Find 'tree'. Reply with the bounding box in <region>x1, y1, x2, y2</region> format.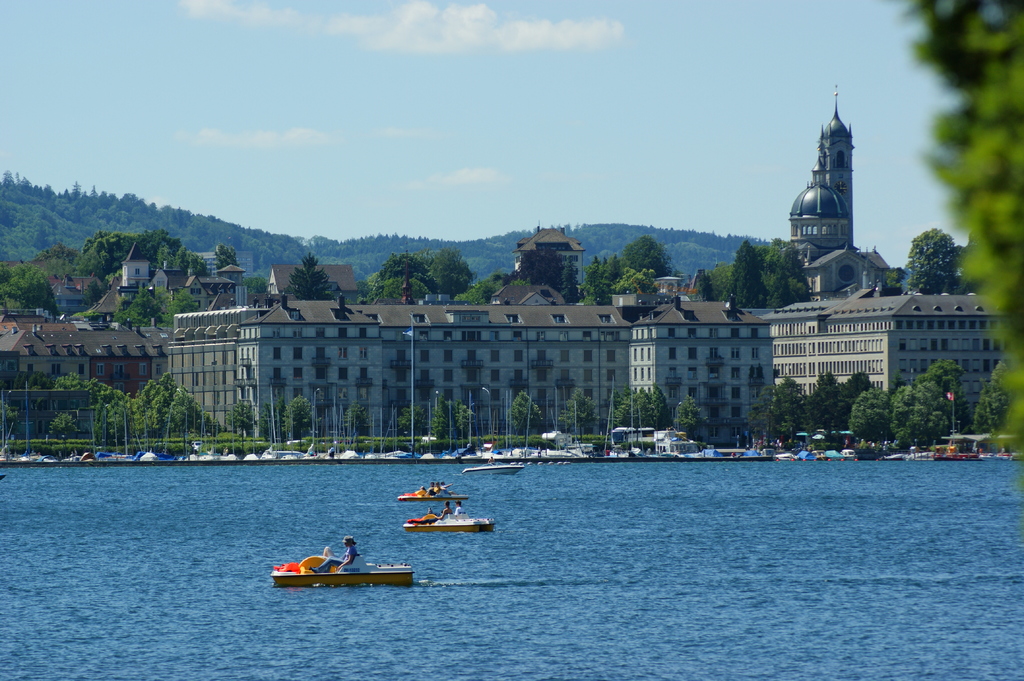
<region>339, 388, 383, 437</region>.
